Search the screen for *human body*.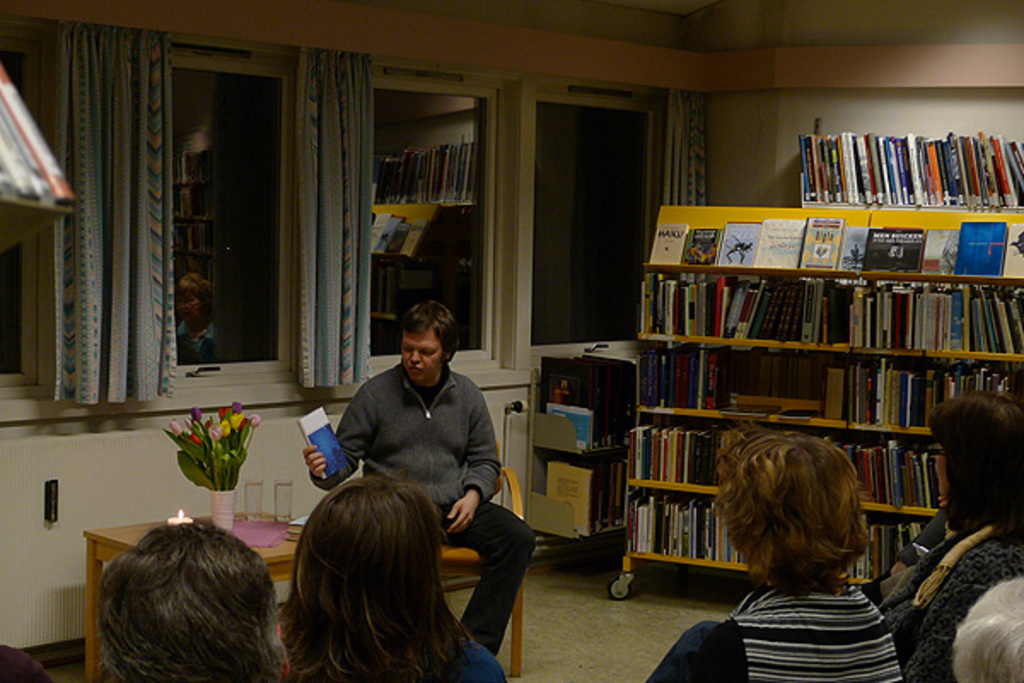
Found at bbox=[299, 355, 539, 661].
